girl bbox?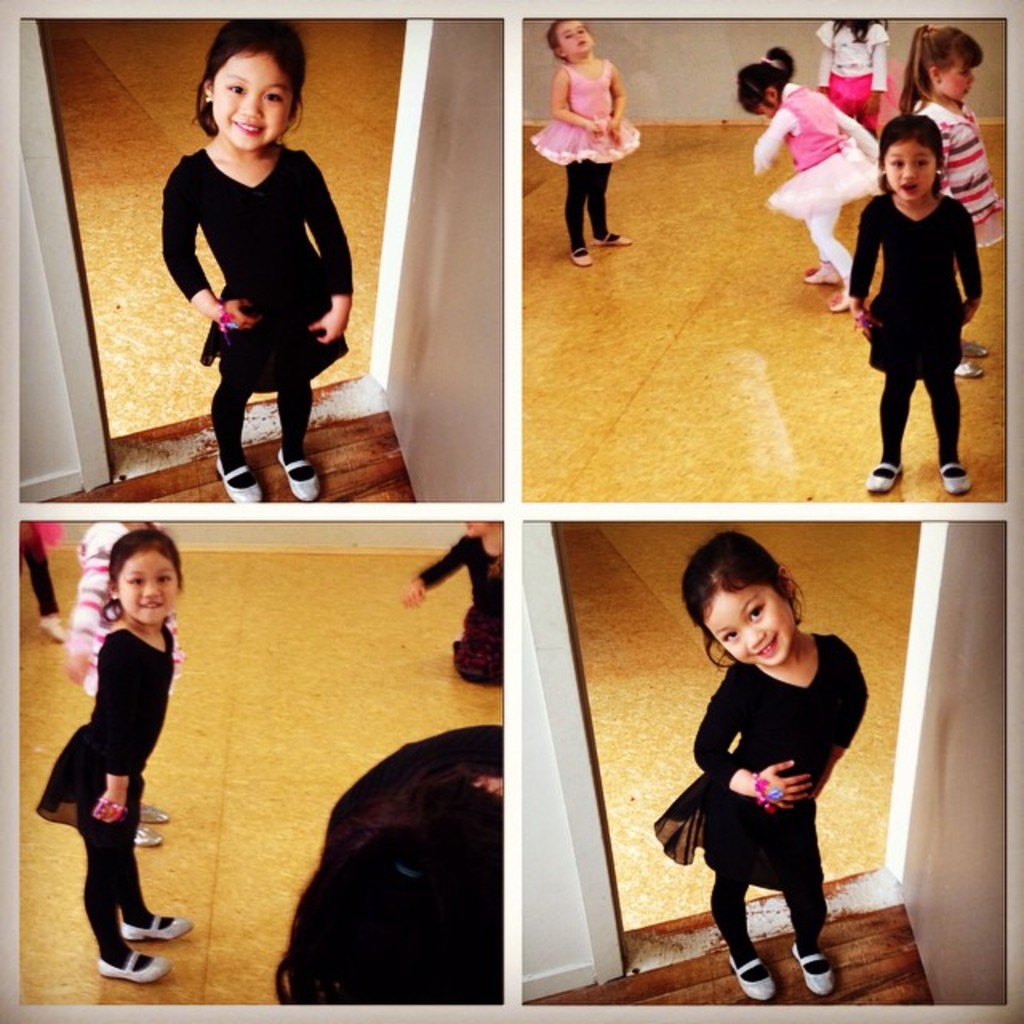
locate(813, 18, 885, 142)
